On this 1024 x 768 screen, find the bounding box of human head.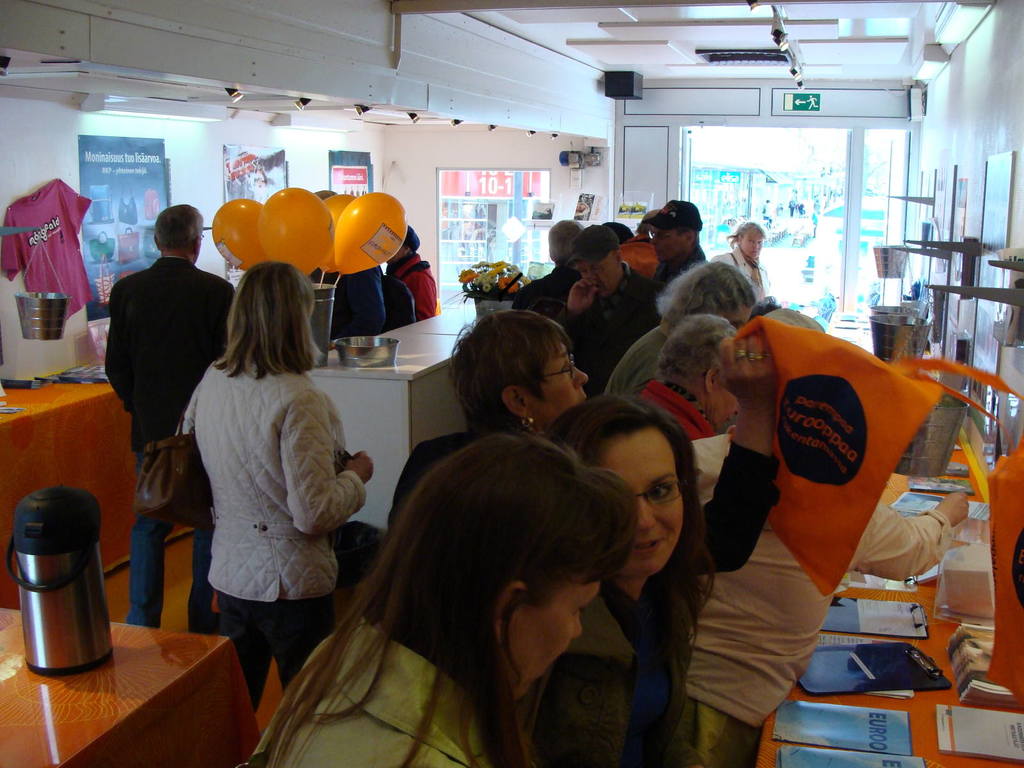
Bounding box: 152 204 202 262.
